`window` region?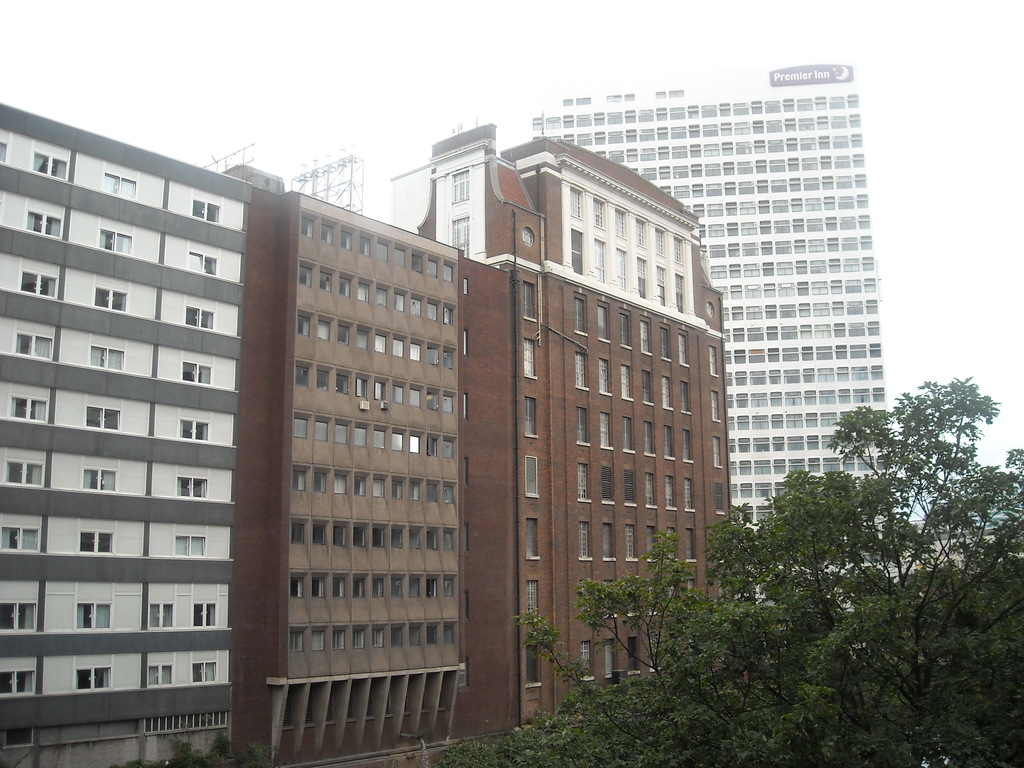
locate(824, 175, 831, 189)
